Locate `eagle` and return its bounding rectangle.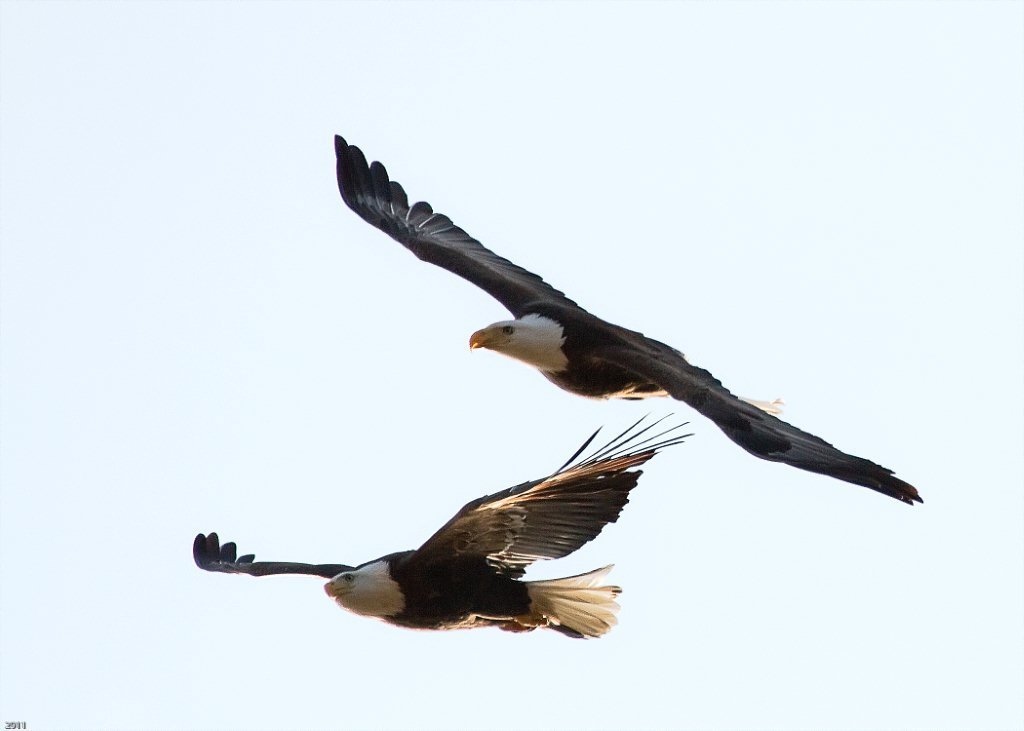
BBox(187, 405, 700, 646).
